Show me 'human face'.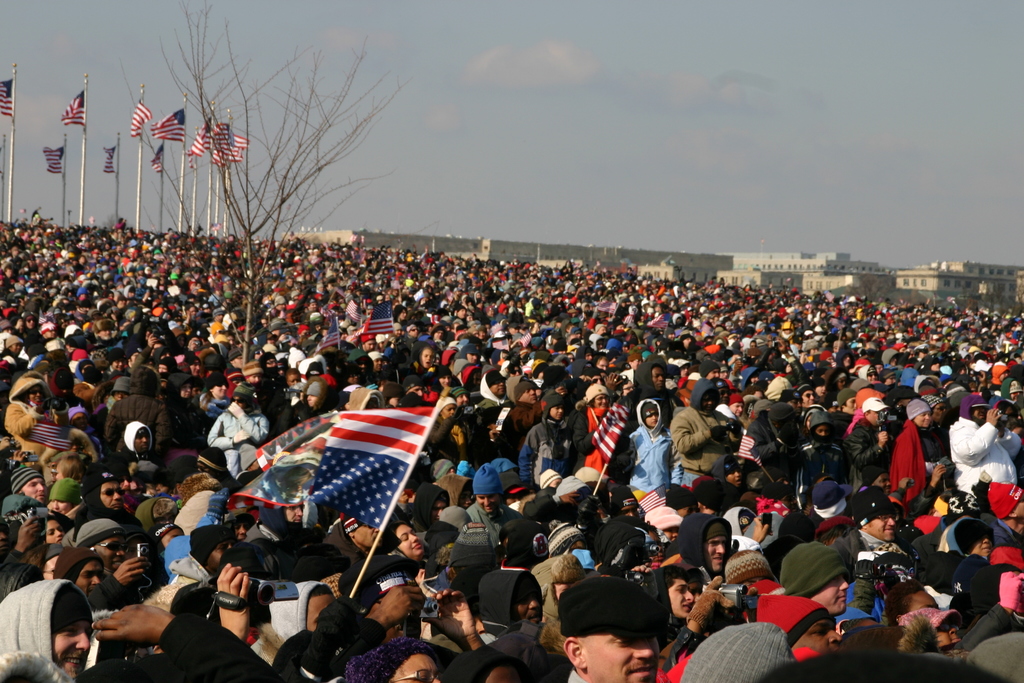
'human face' is here: bbox(232, 395, 244, 410).
